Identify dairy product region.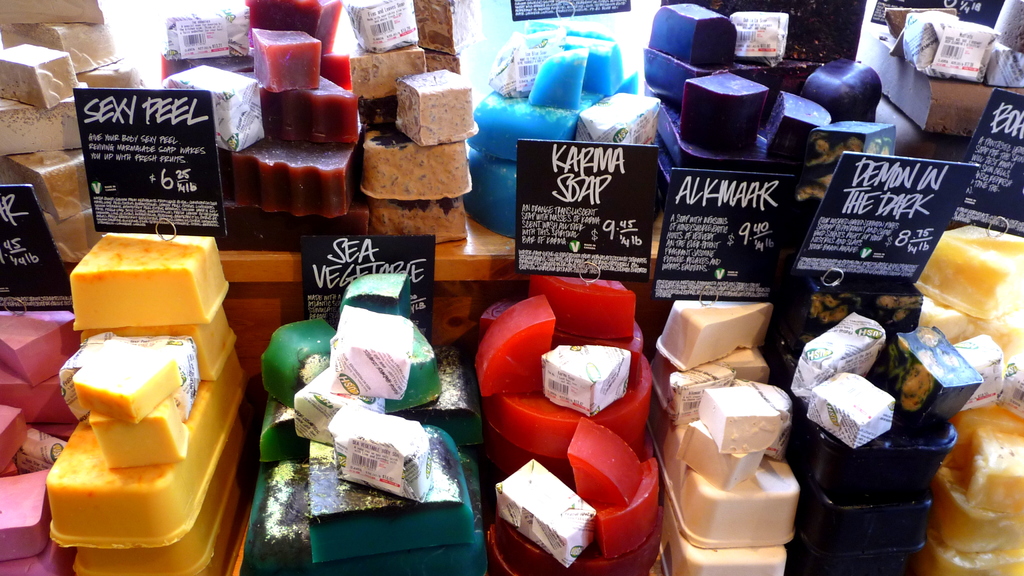
Region: crop(686, 73, 763, 144).
